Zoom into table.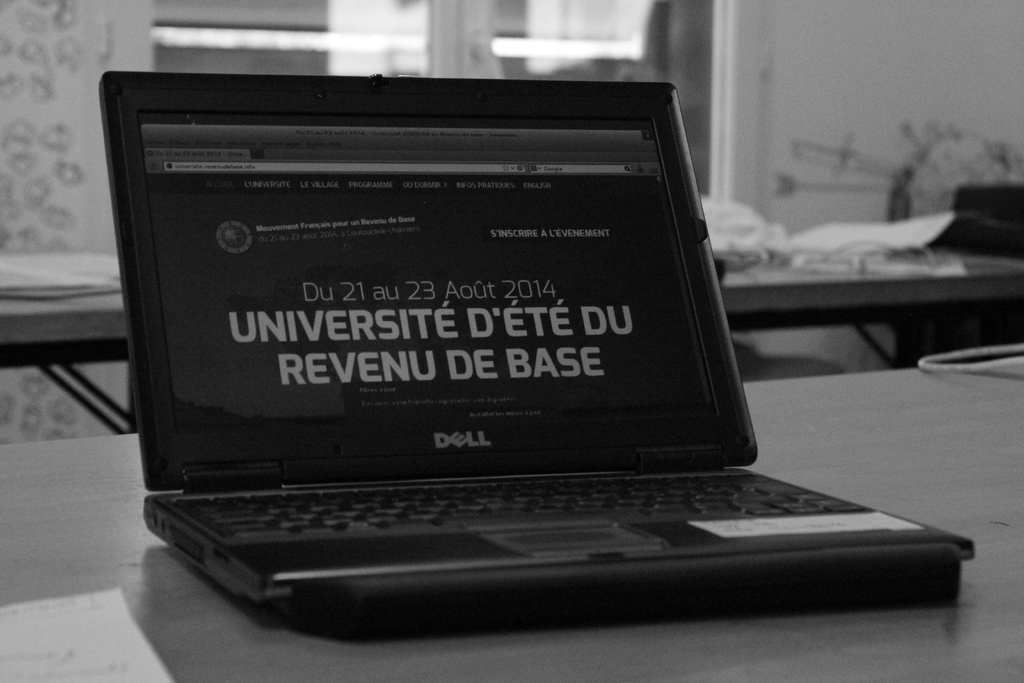
Zoom target: pyautogui.locateOnScreen(1, 248, 1016, 432).
